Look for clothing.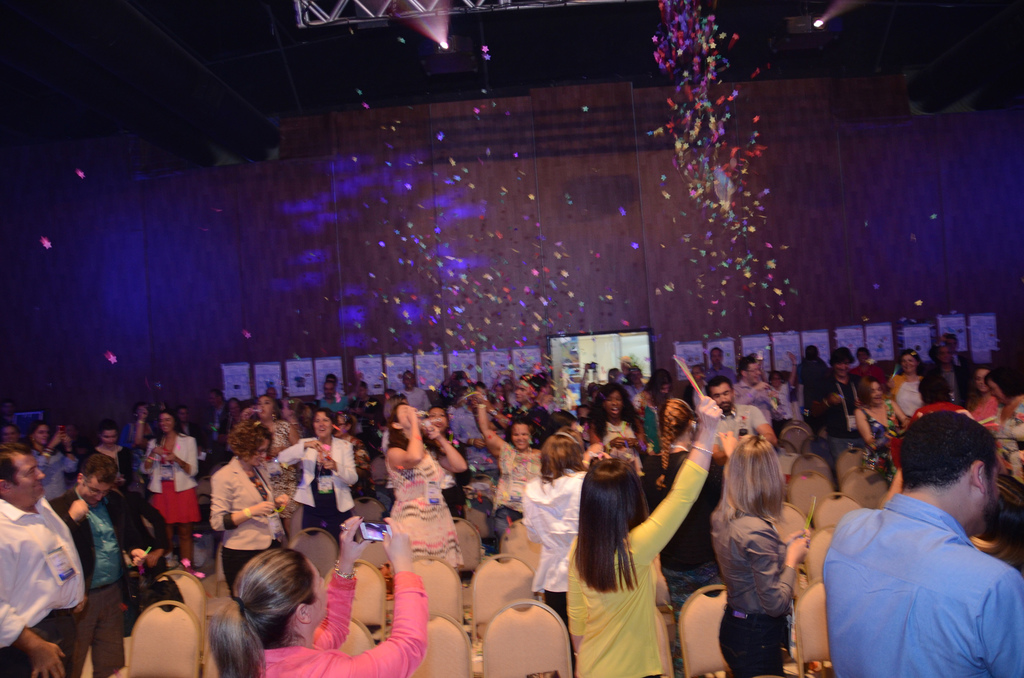
Found: bbox=[822, 488, 1023, 677].
